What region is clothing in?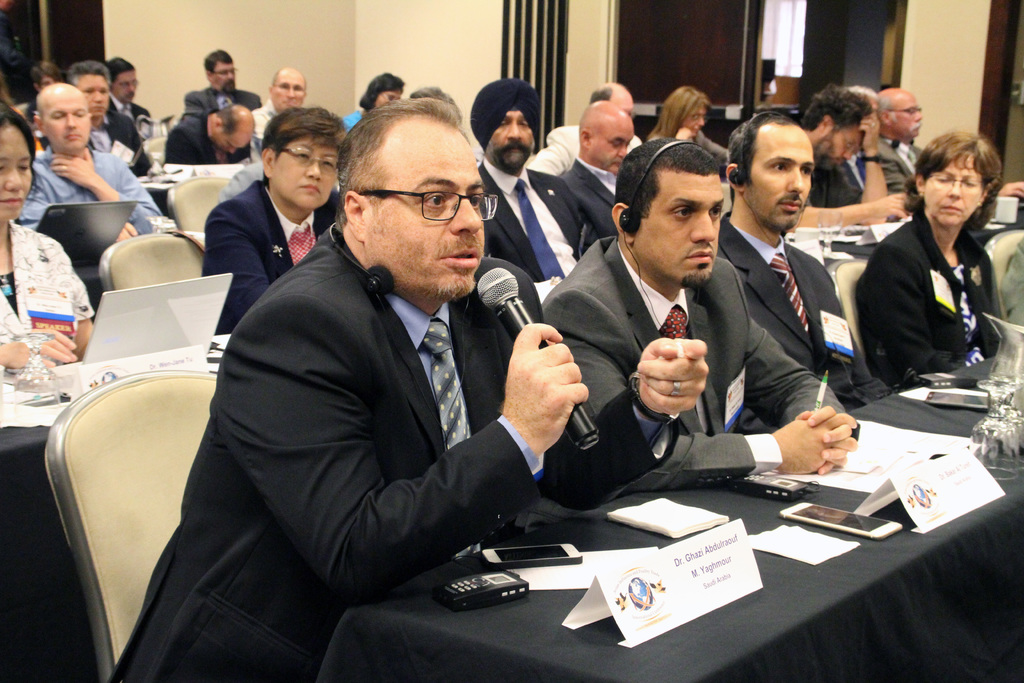
box=[110, 230, 684, 682].
